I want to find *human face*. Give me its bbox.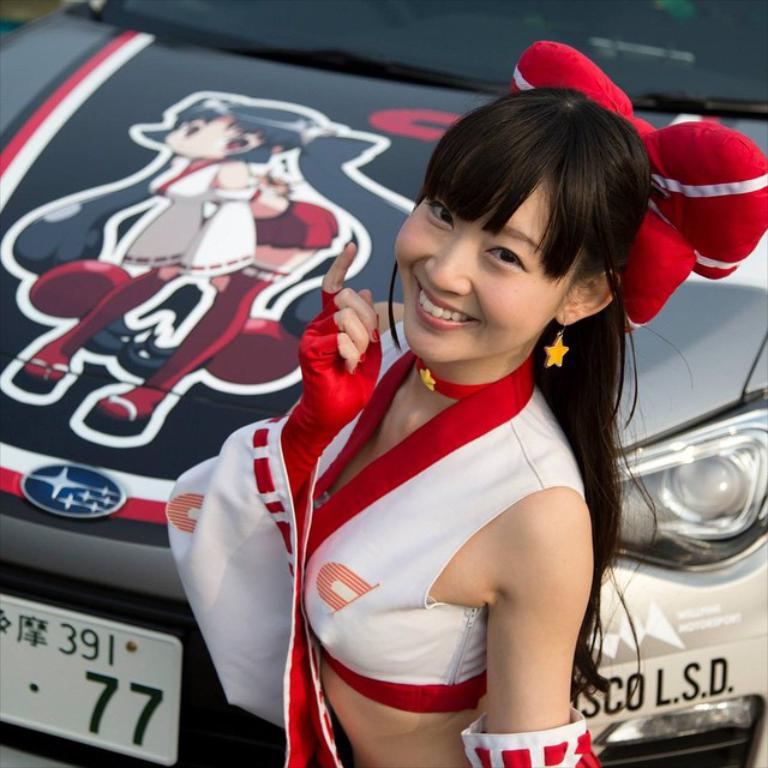
locate(389, 161, 582, 361).
